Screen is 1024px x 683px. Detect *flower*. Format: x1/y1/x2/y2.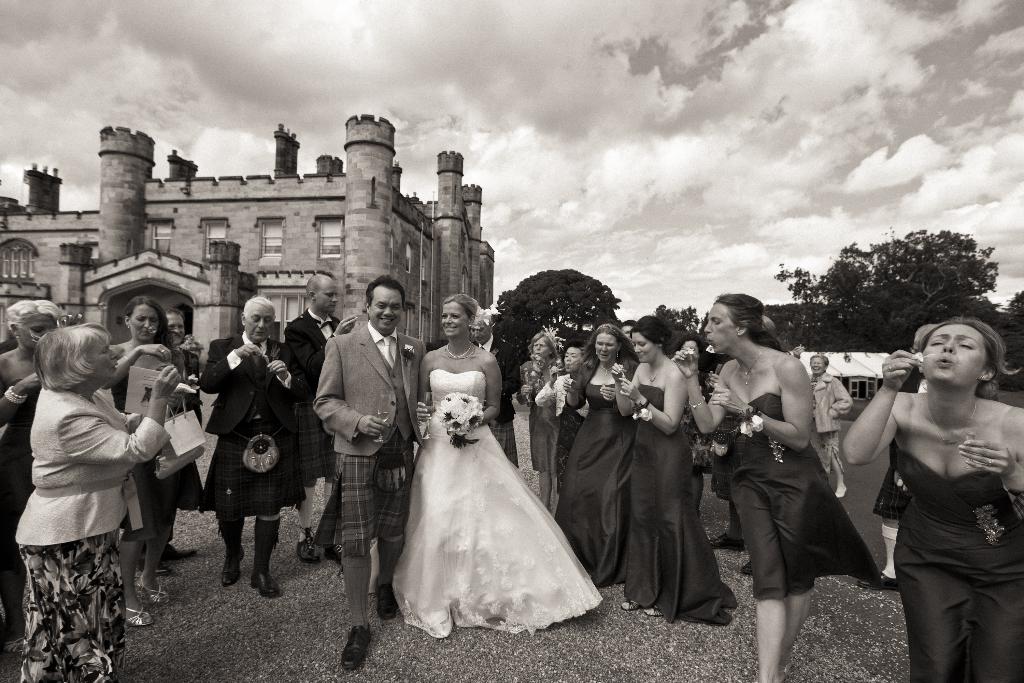
735/413/760/436.
